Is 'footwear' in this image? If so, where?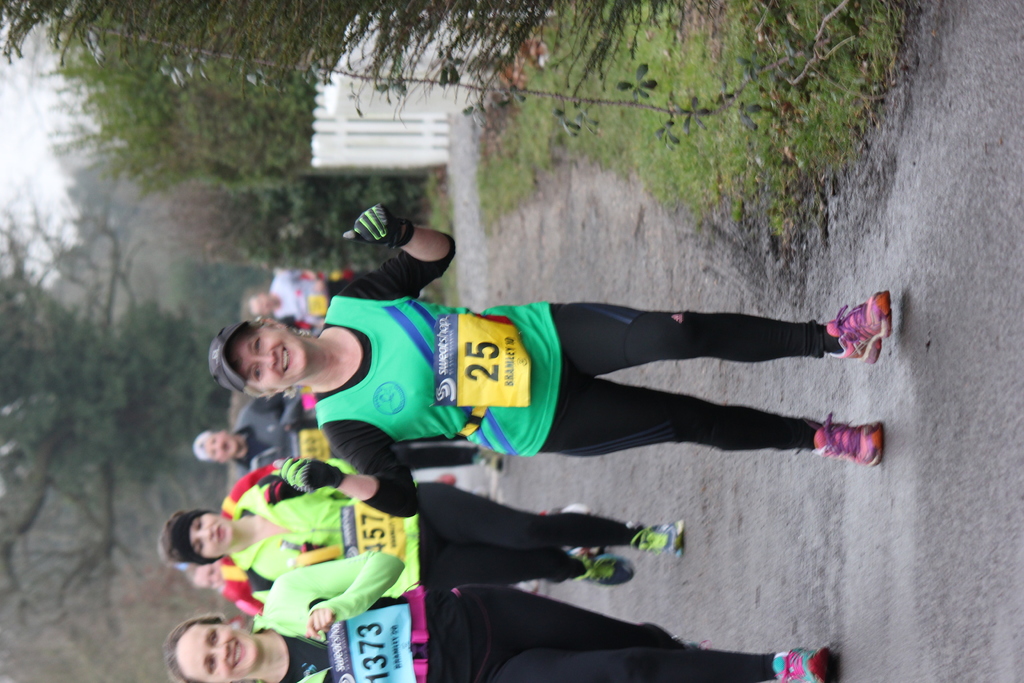
Yes, at x1=563, y1=552, x2=633, y2=588.
